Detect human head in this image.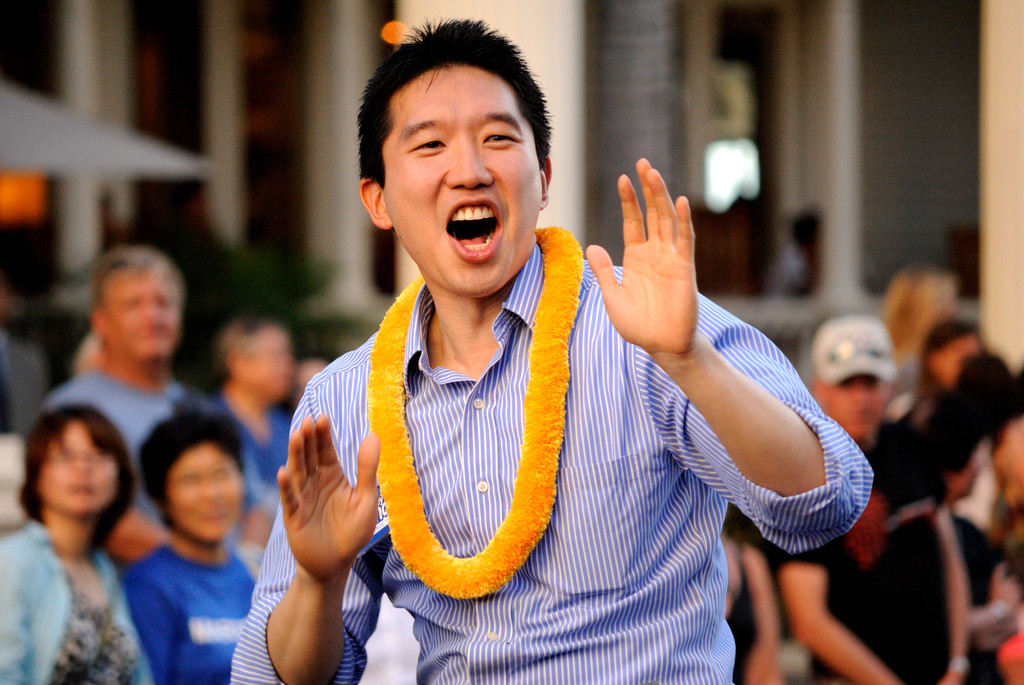
Detection: 81,255,182,368.
